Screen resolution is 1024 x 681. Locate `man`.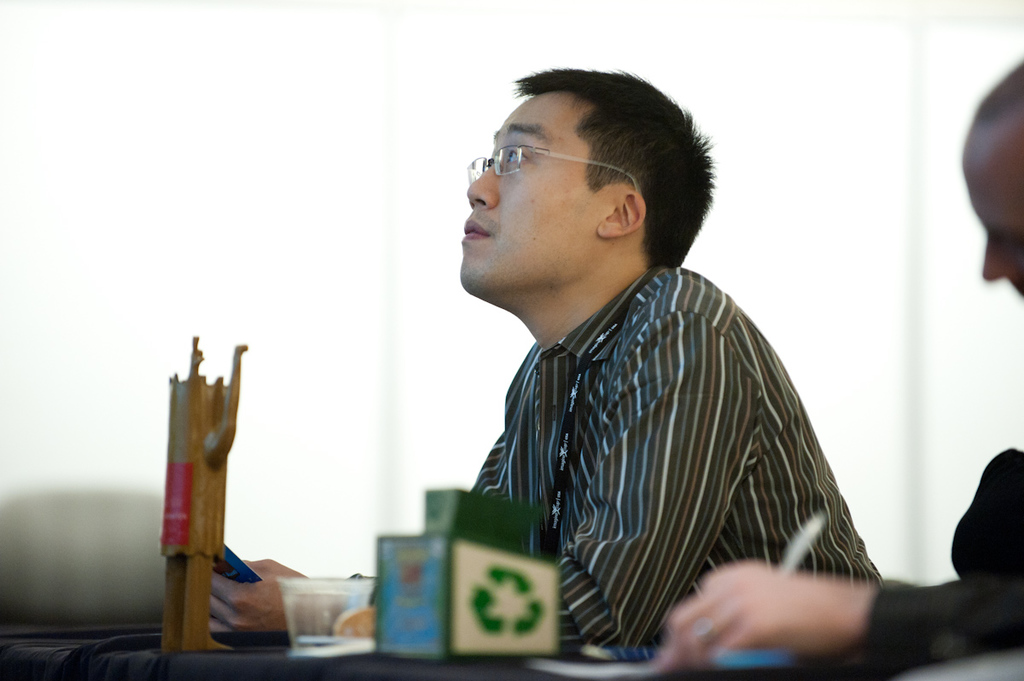
bbox=(259, 55, 887, 655).
